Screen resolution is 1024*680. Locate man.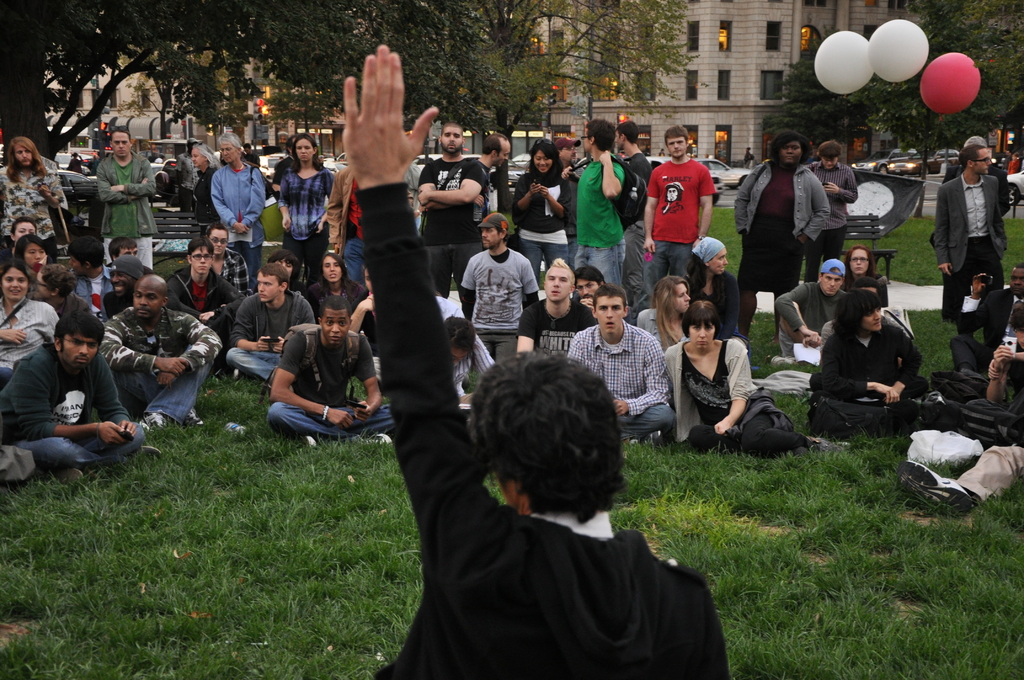
BBox(570, 264, 605, 314).
